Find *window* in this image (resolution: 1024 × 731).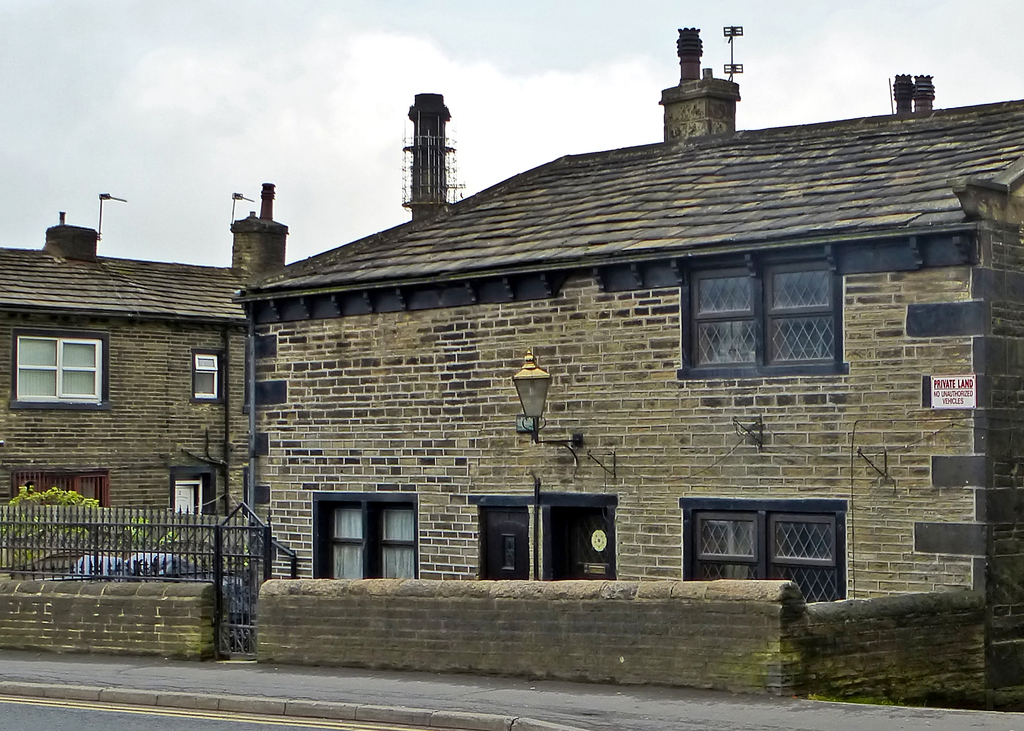
rect(684, 265, 844, 376).
